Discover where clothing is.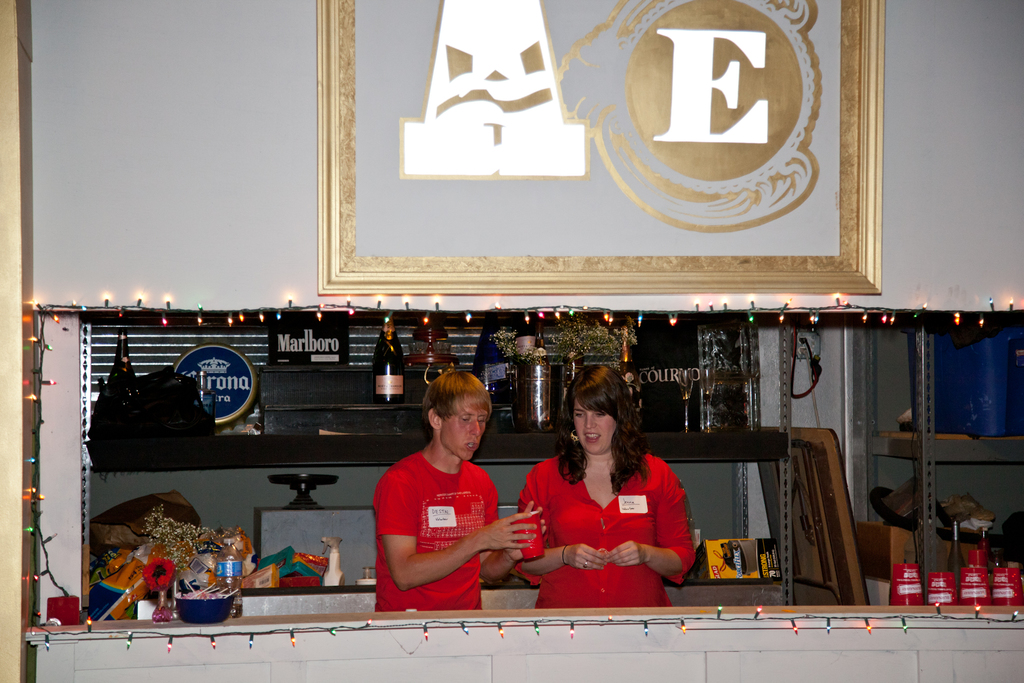
Discovered at [515,448,702,600].
